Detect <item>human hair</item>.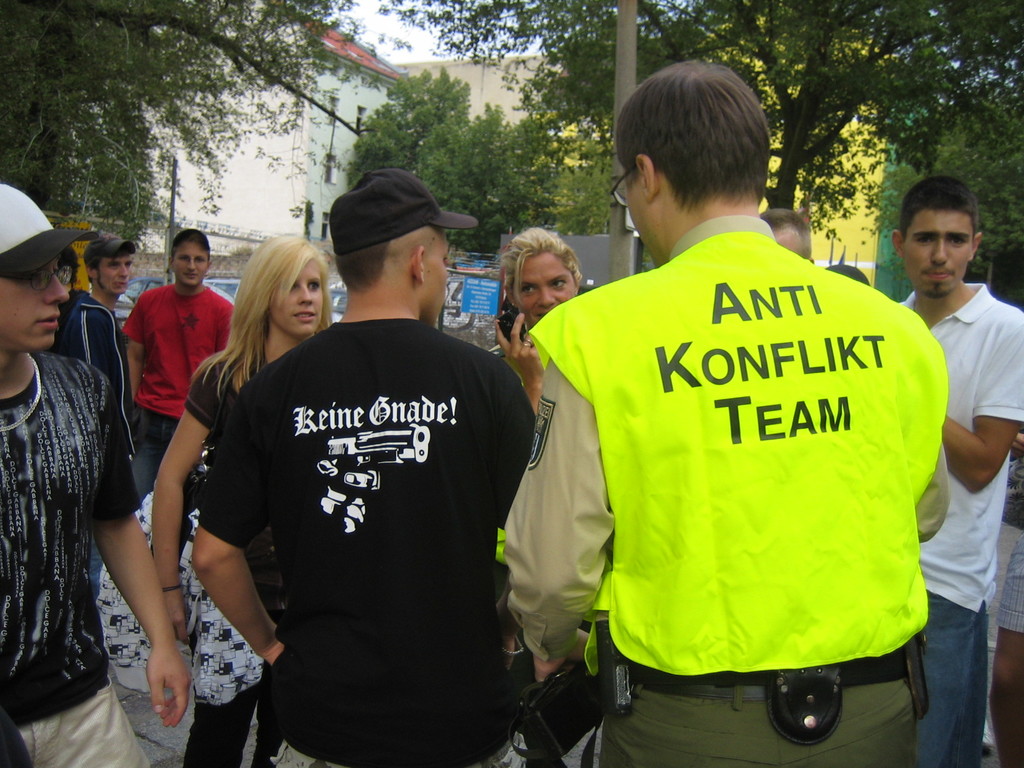
Detected at left=191, top=233, right=337, bottom=403.
